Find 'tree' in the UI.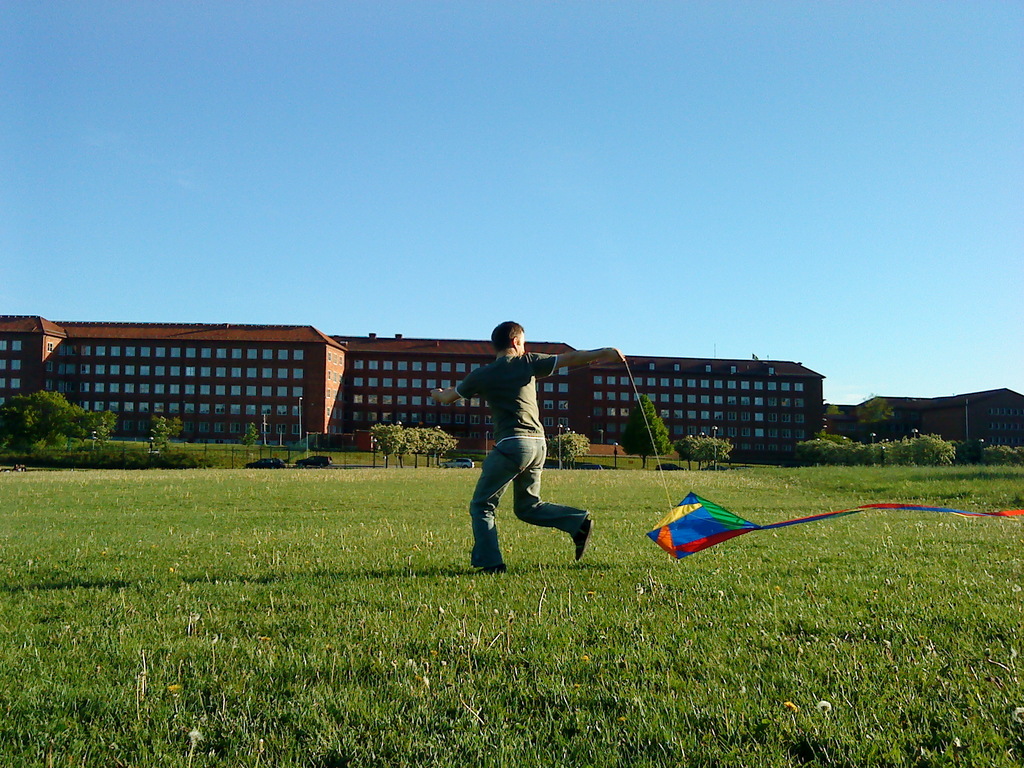
UI element at rect(145, 409, 172, 458).
